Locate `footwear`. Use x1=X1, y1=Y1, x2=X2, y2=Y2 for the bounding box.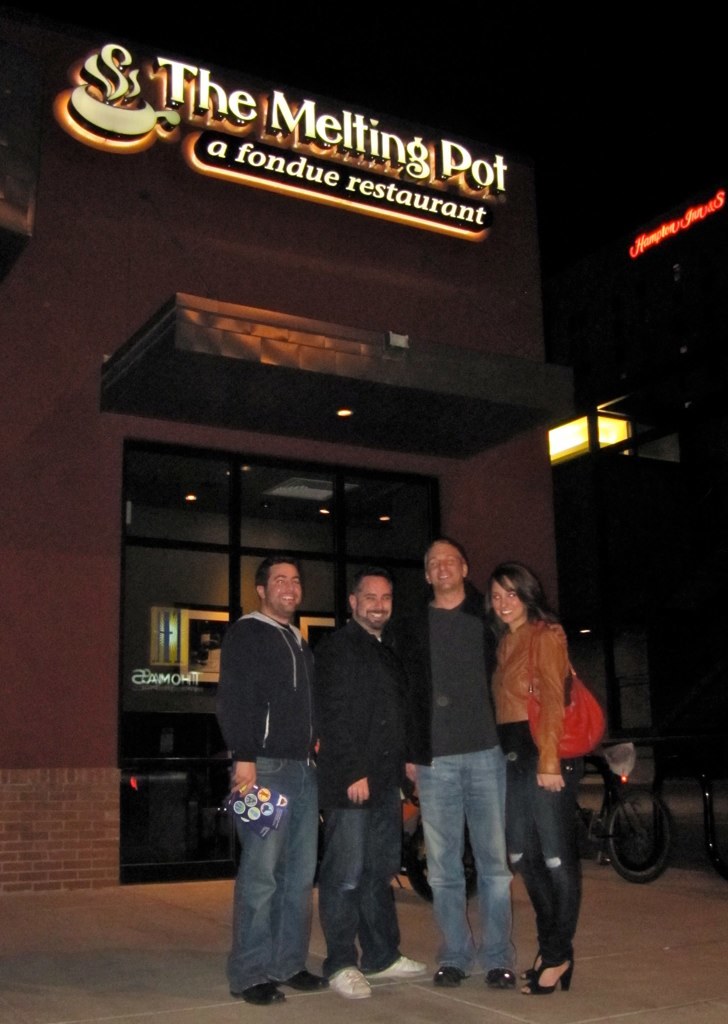
x1=331, y1=967, x2=371, y2=998.
